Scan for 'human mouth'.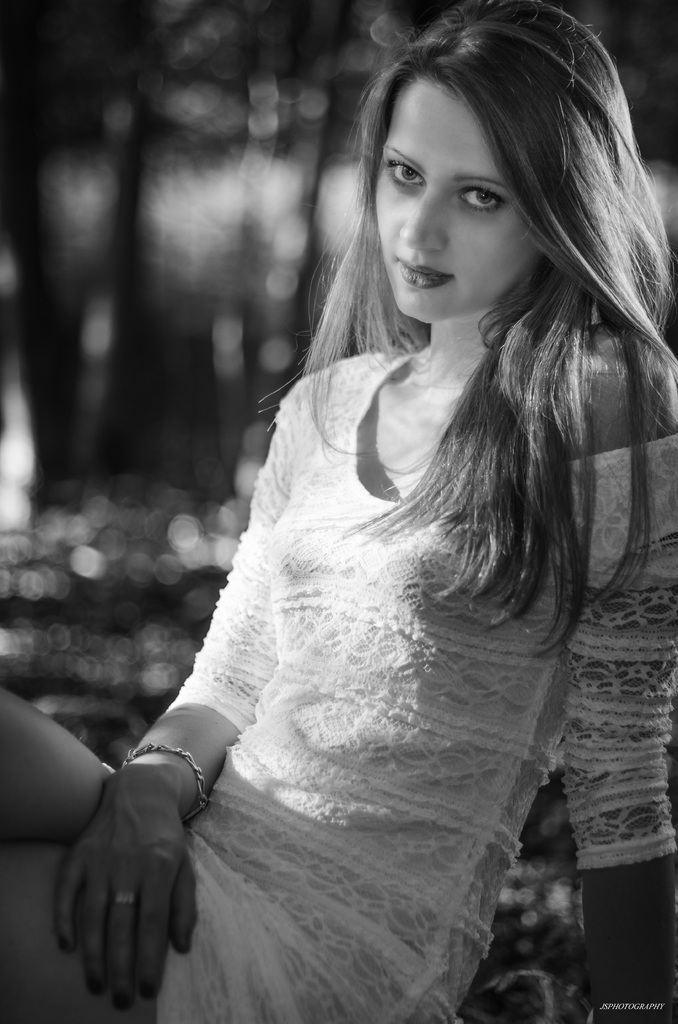
Scan result: [left=397, top=256, right=451, bottom=287].
